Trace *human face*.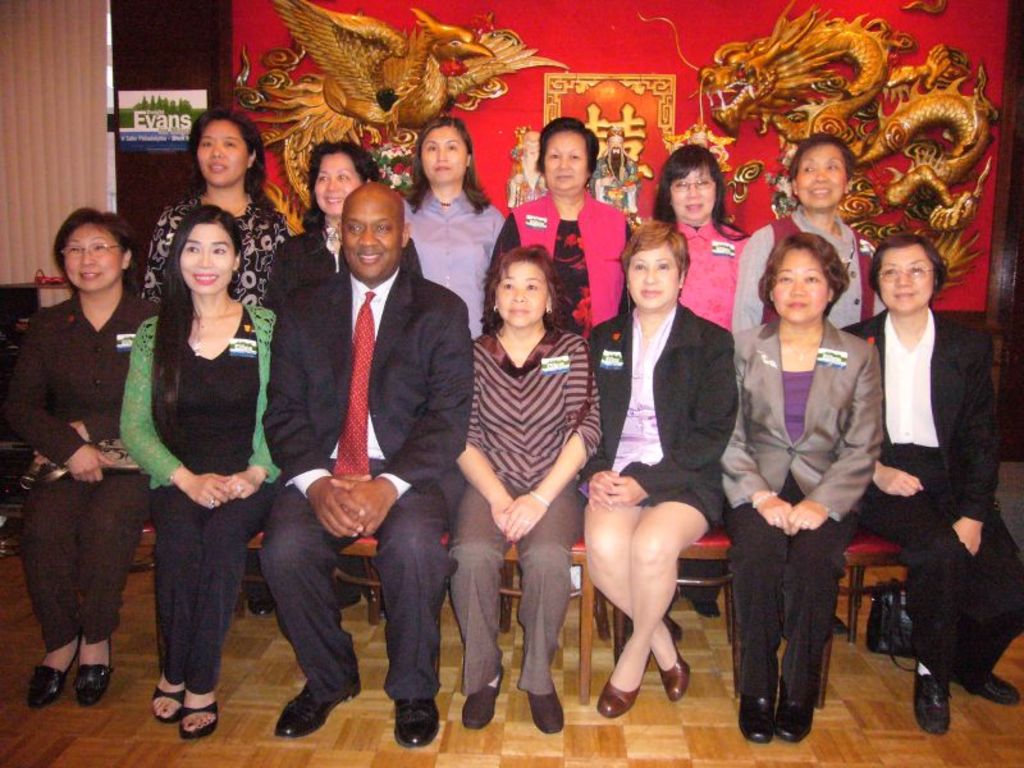
Traced to (left=544, top=127, right=588, bottom=191).
